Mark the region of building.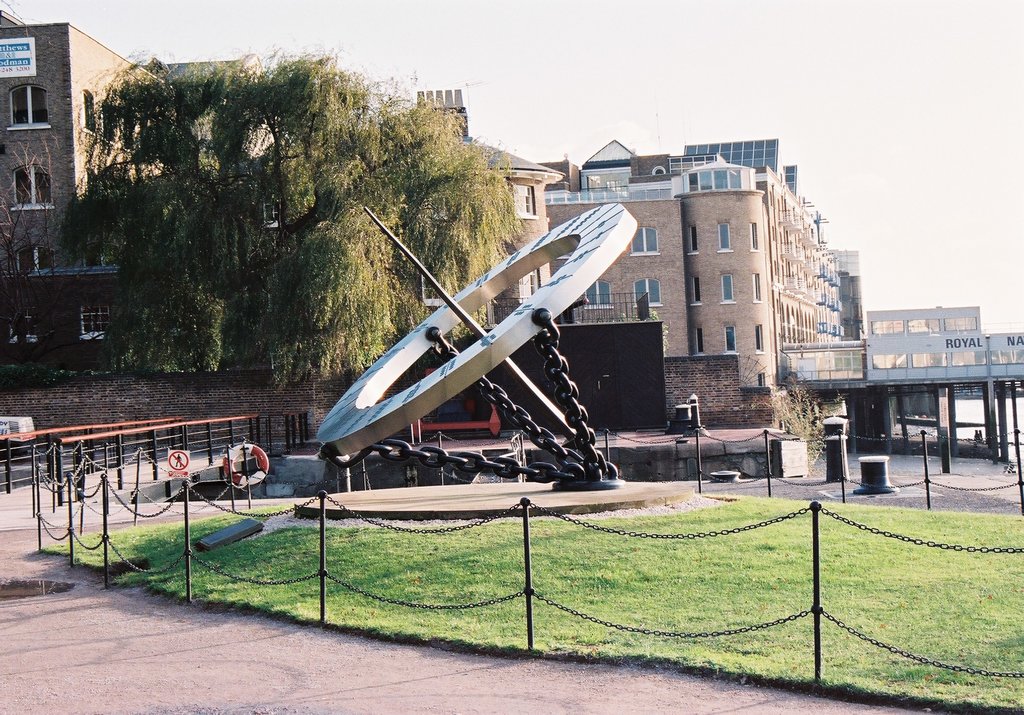
Region: <box>0,10,564,364</box>.
